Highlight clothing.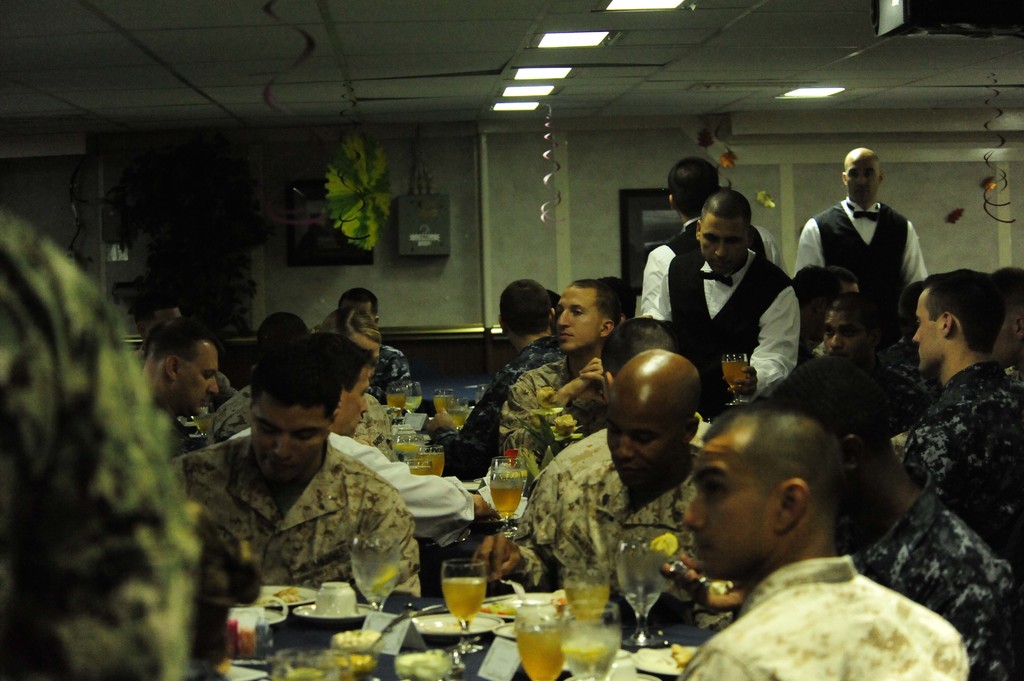
Highlighted region: 624/217/800/321.
